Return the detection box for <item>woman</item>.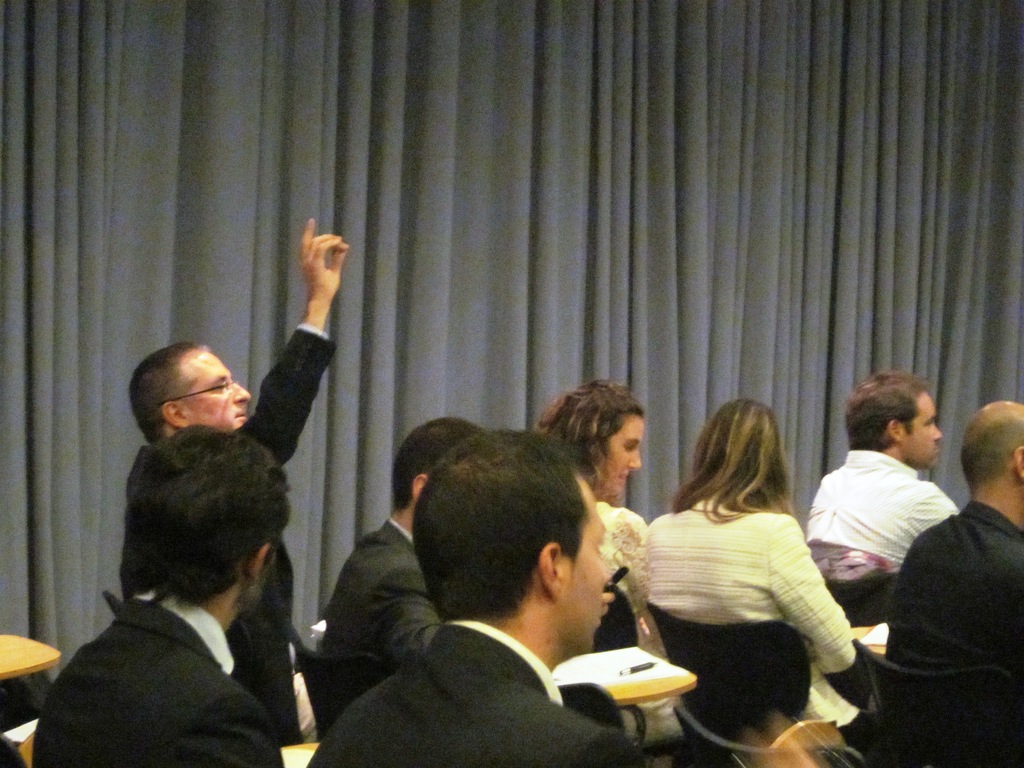
box(520, 378, 682, 751).
